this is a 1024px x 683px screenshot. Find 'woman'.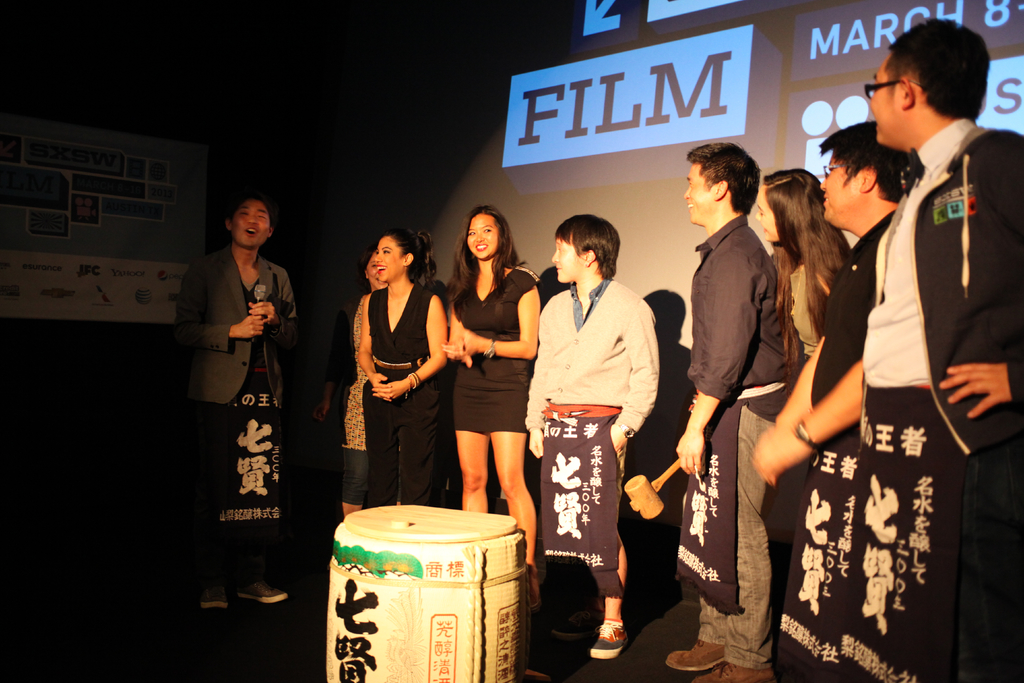
Bounding box: locate(749, 168, 856, 575).
